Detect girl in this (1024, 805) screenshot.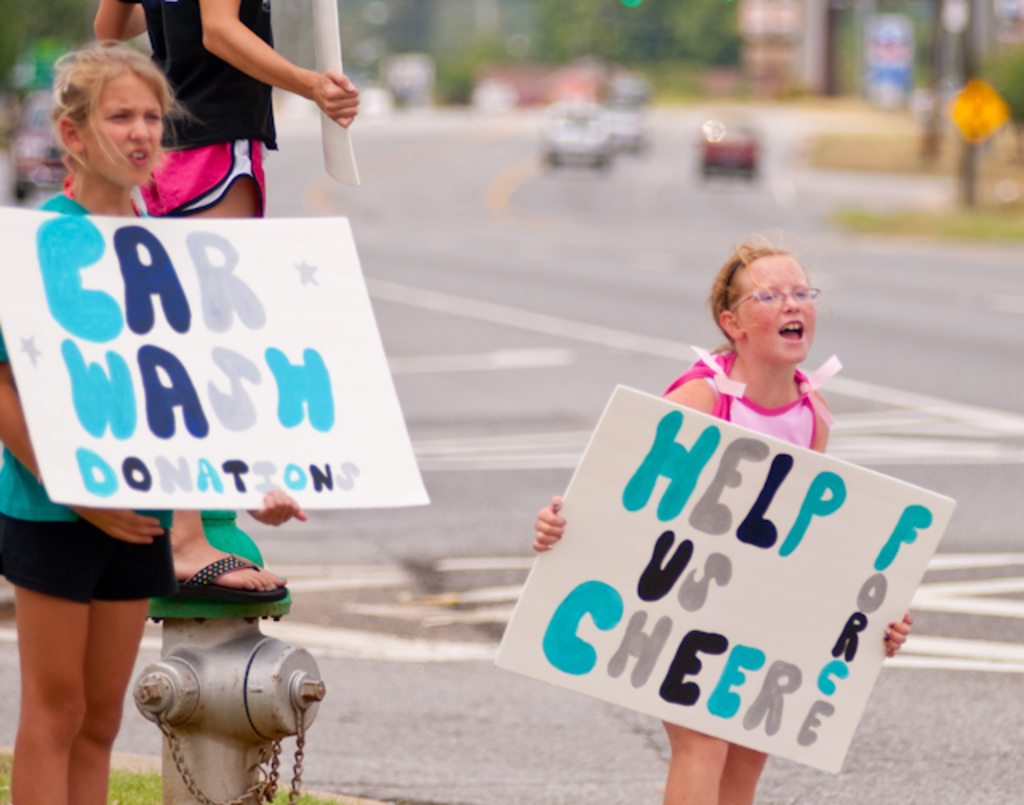
Detection: box(523, 237, 914, 803).
